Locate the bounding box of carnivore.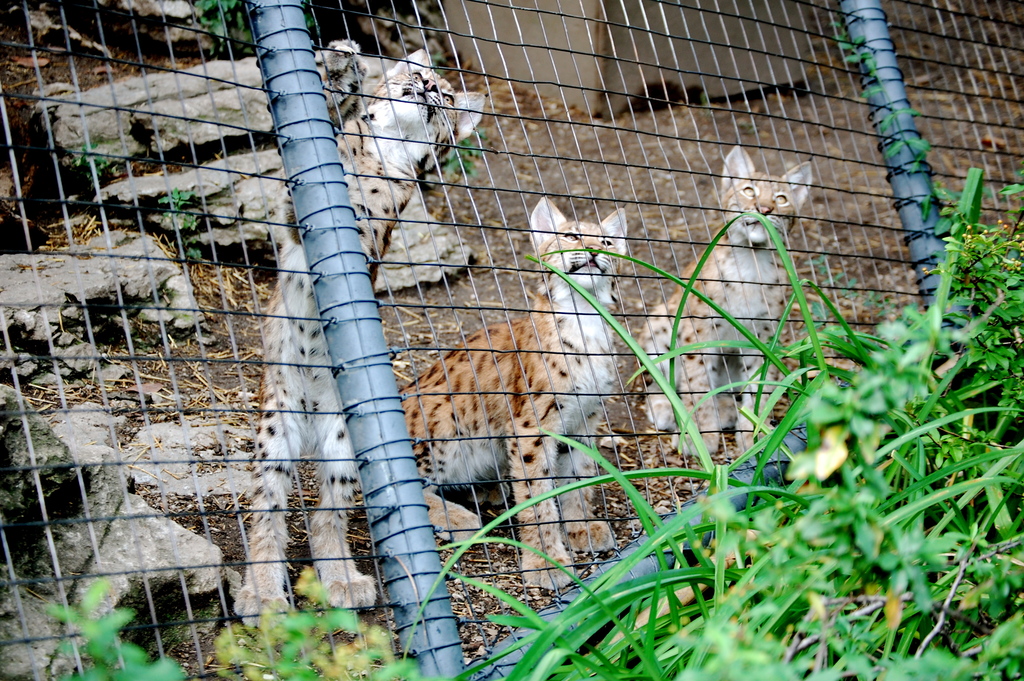
Bounding box: (x1=223, y1=30, x2=506, y2=639).
